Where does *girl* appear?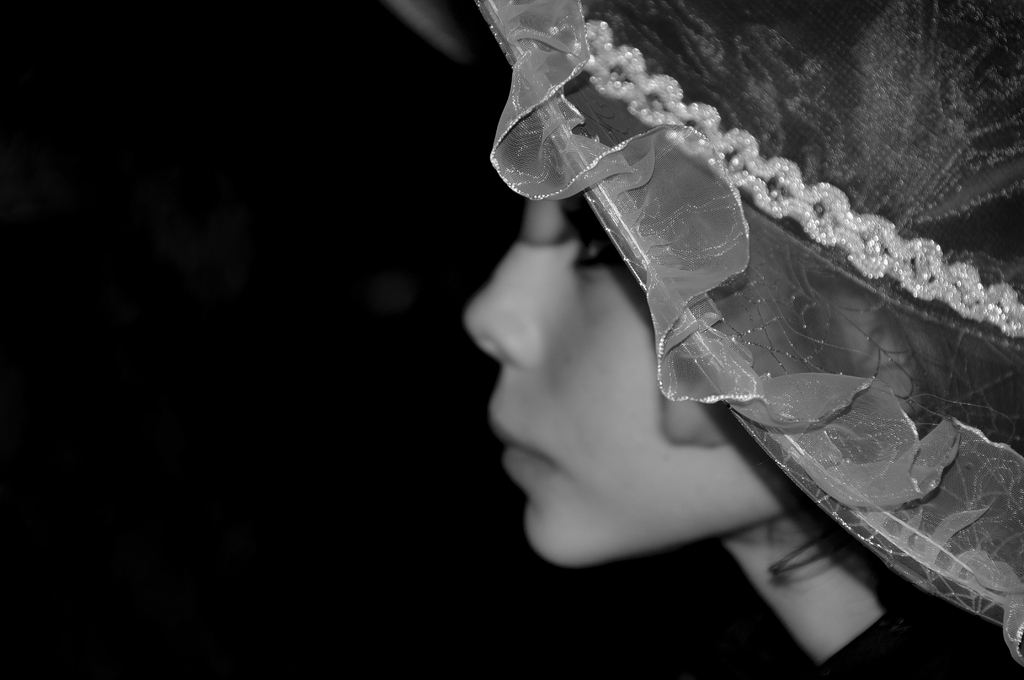
Appears at 459,0,1023,679.
